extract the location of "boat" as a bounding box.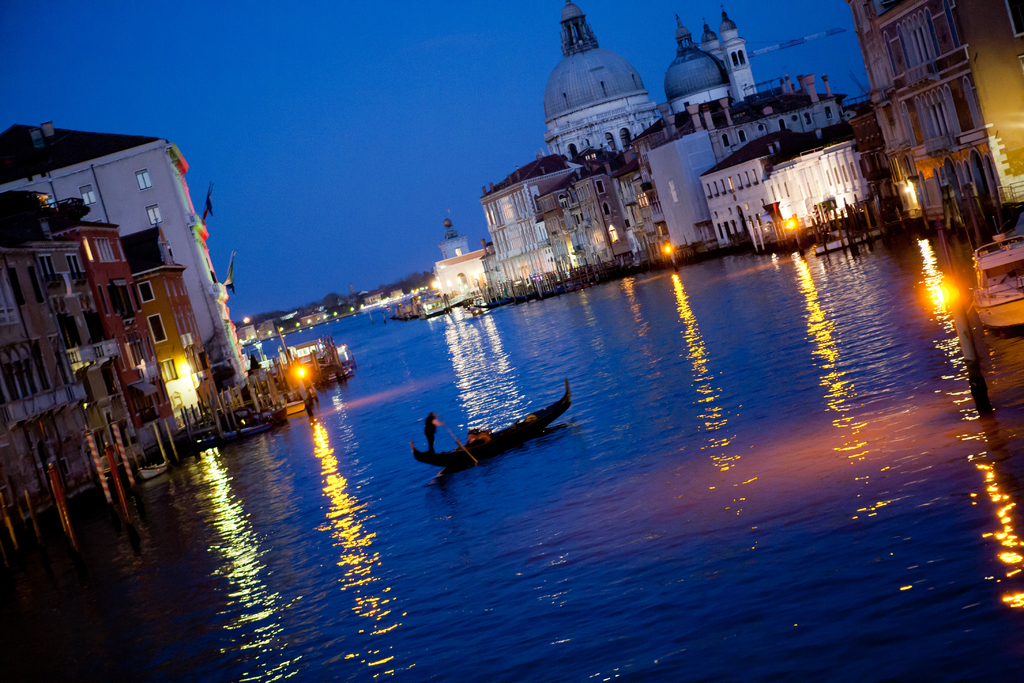
232:404:268:432.
